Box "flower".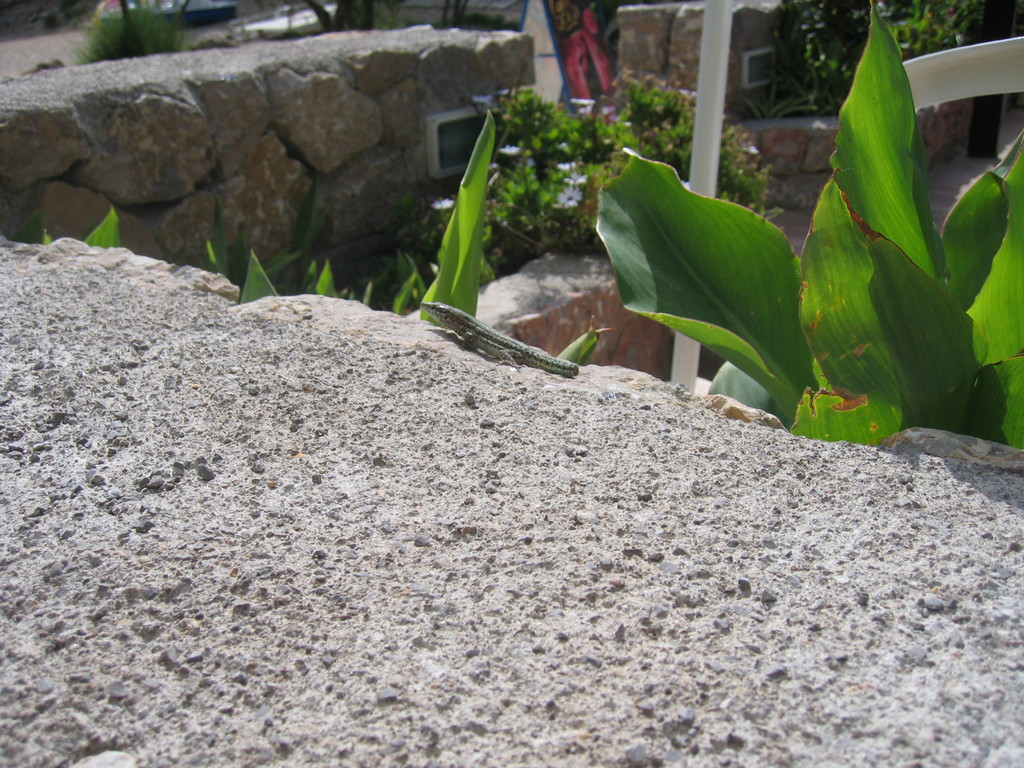
bbox=[473, 92, 489, 104].
